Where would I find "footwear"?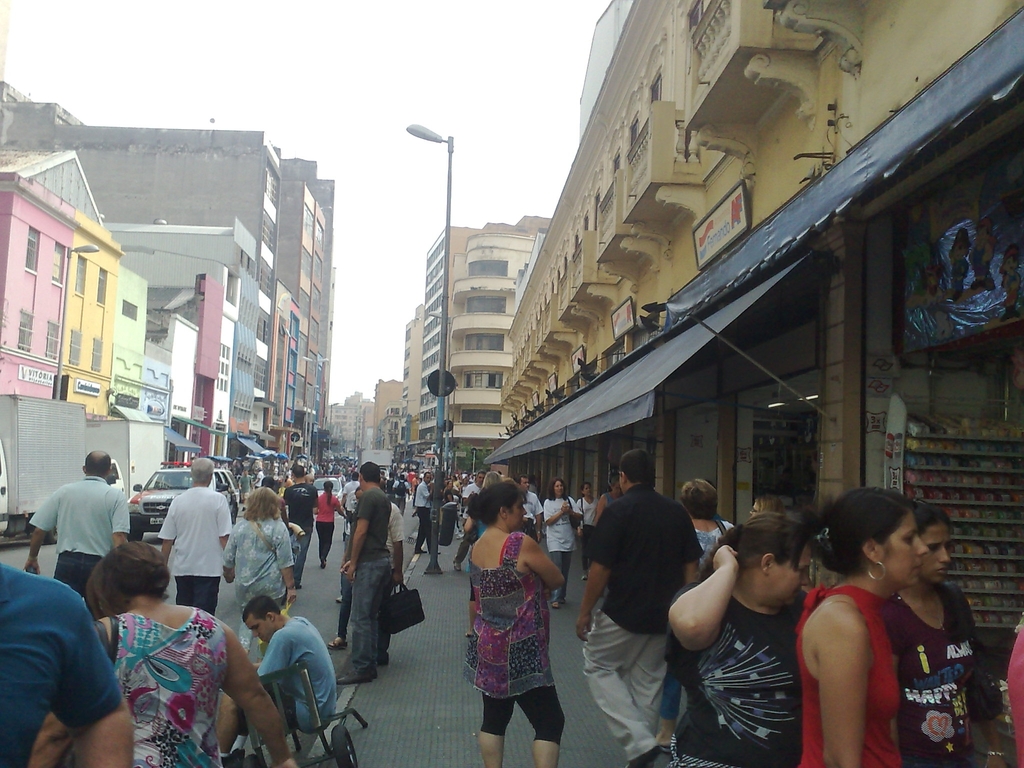
At (x1=453, y1=557, x2=463, y2=572).
